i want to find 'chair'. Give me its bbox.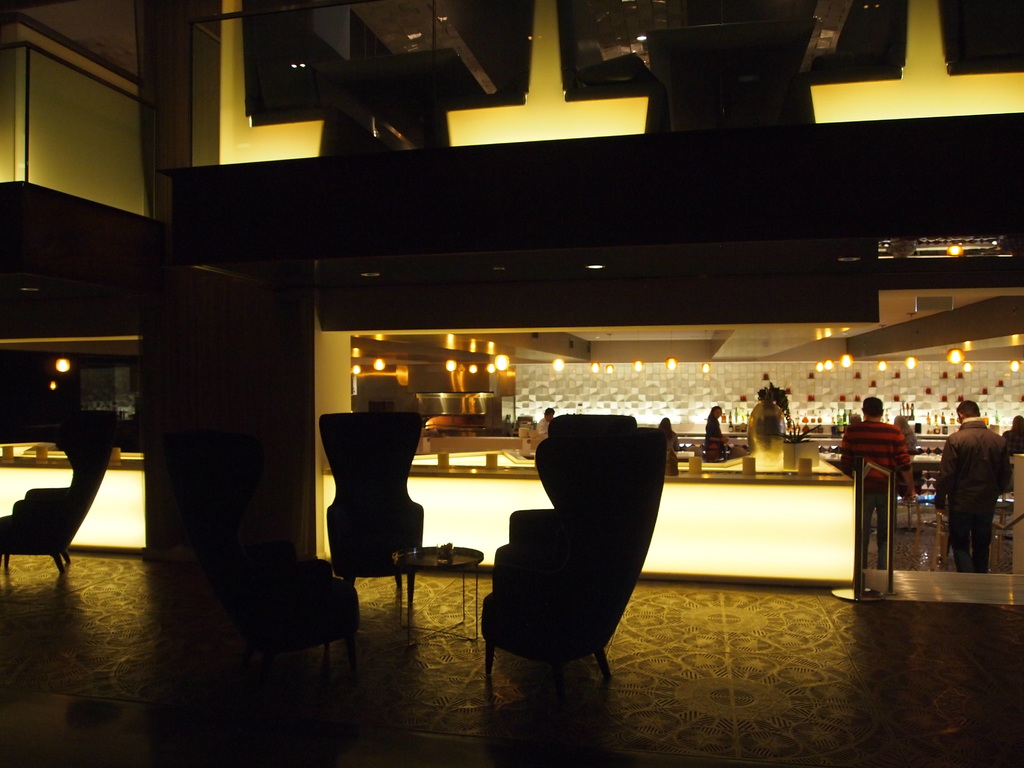
0:409:118:573.
